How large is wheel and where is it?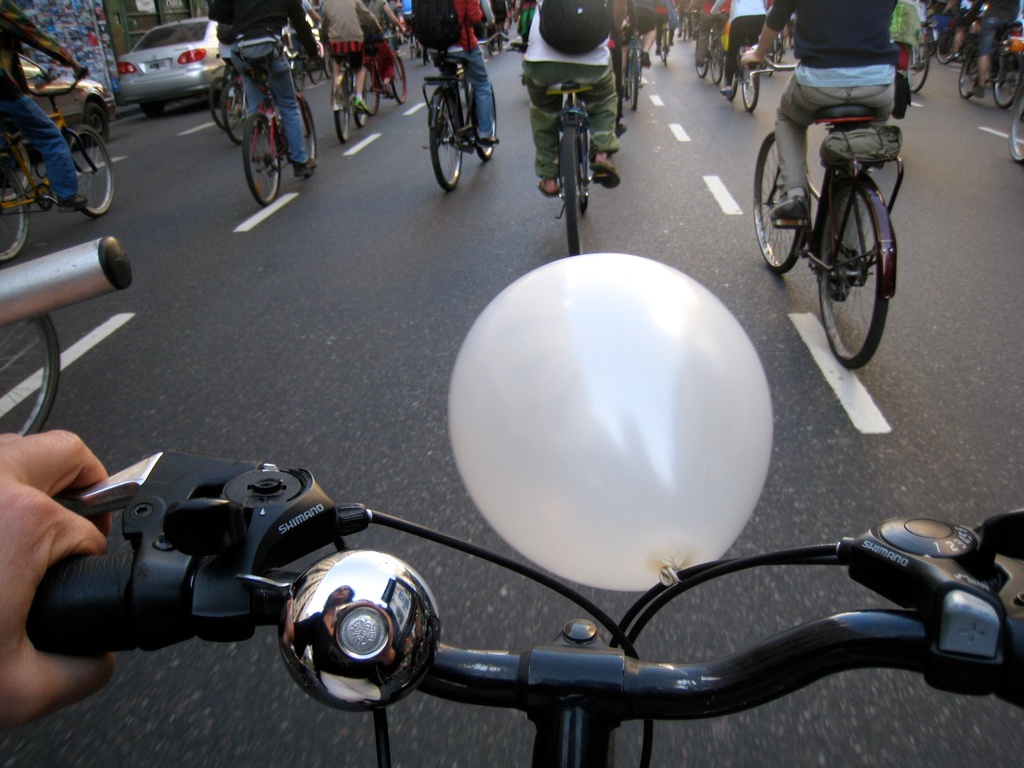
Bounding box: BBox(347, 70, 368, 129).
